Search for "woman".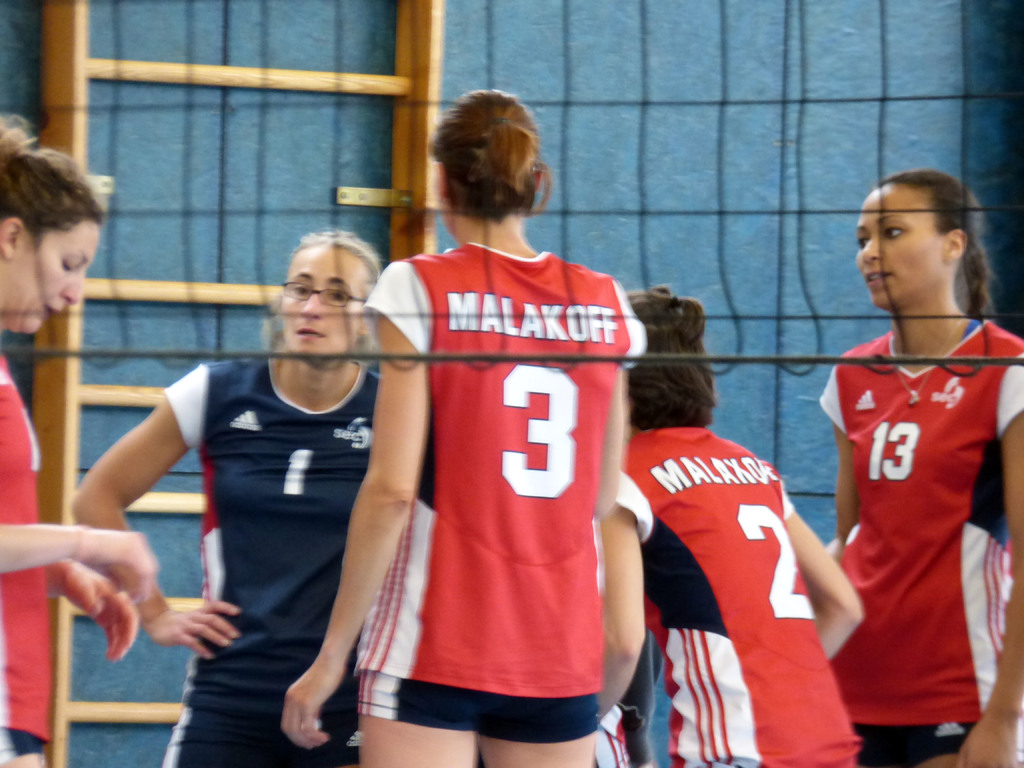
Found at x1=273, y1=87, x2=653, y2=767.
